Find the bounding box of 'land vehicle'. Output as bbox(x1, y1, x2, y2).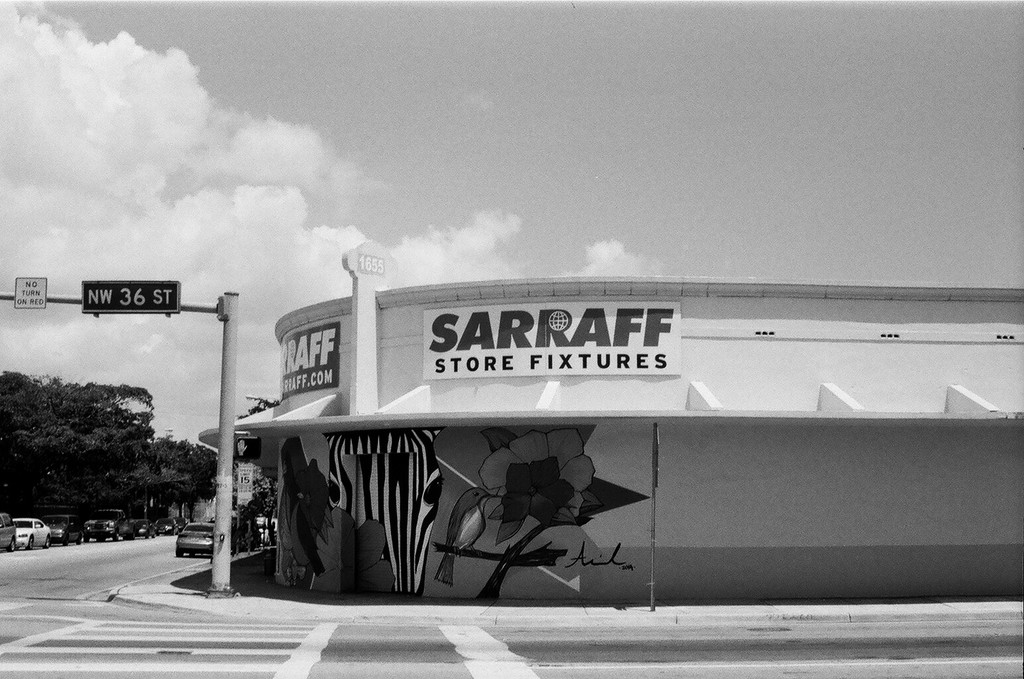
bbox(40, 514, 85, 548).
